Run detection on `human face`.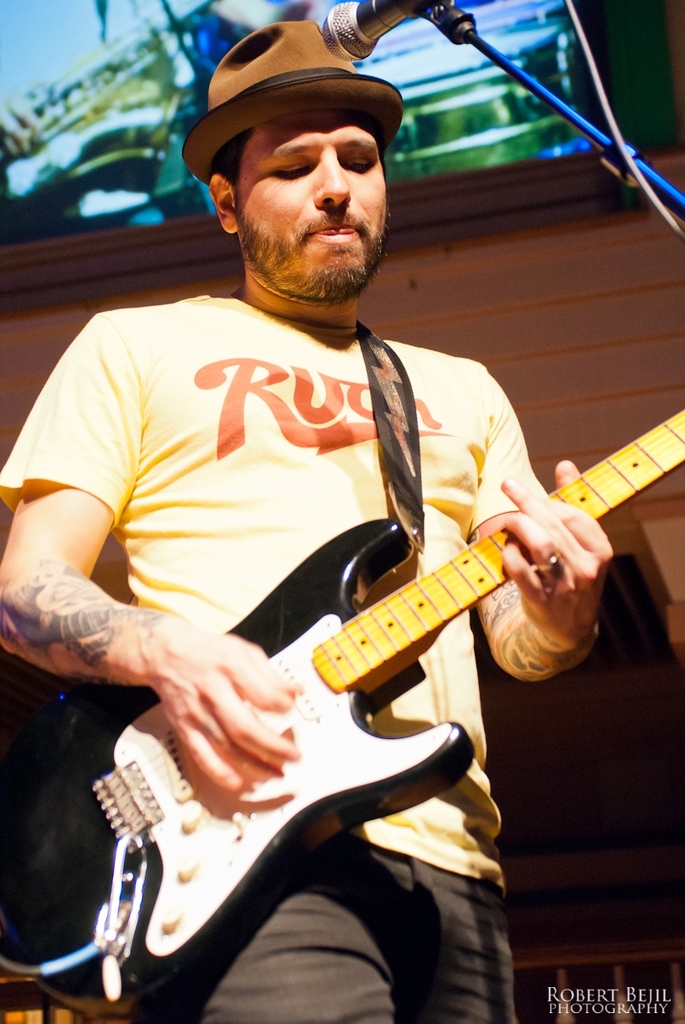
Result: select_region(237, 116, 384, 298).
